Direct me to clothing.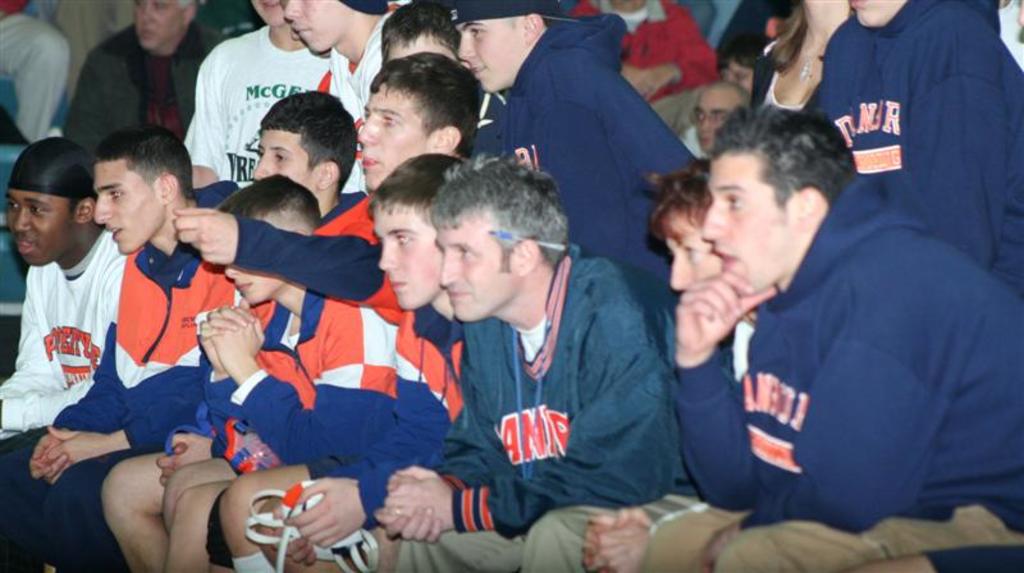
Direction: [329,0,413,197].
